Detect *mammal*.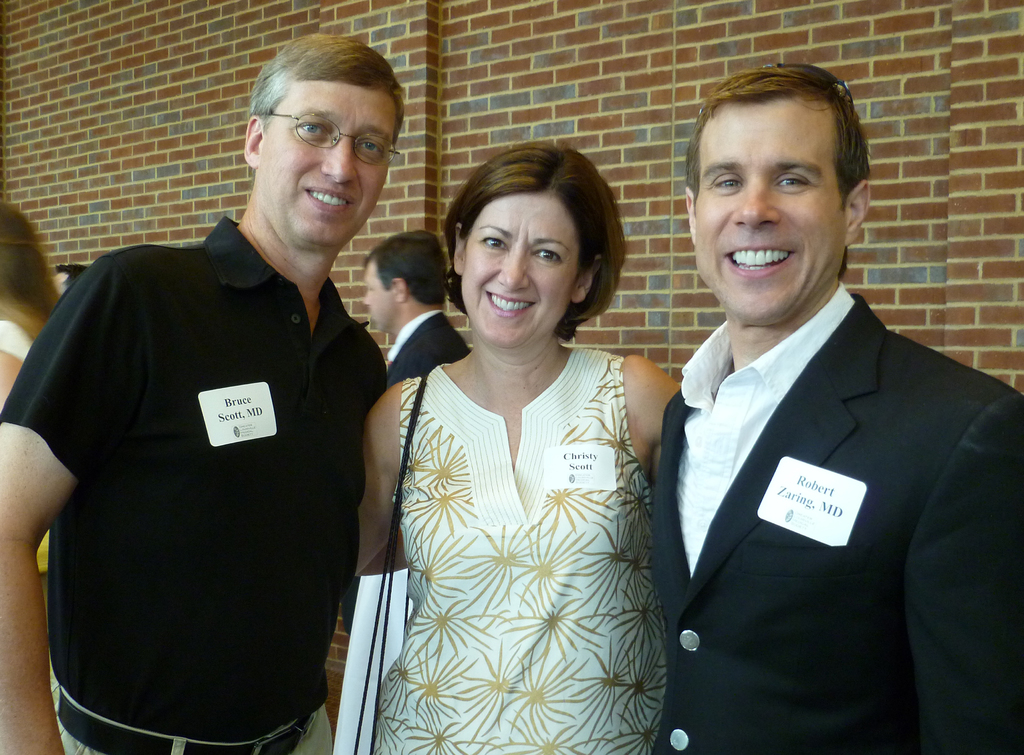
Detected at bbox(0, 201, 62, 754).
